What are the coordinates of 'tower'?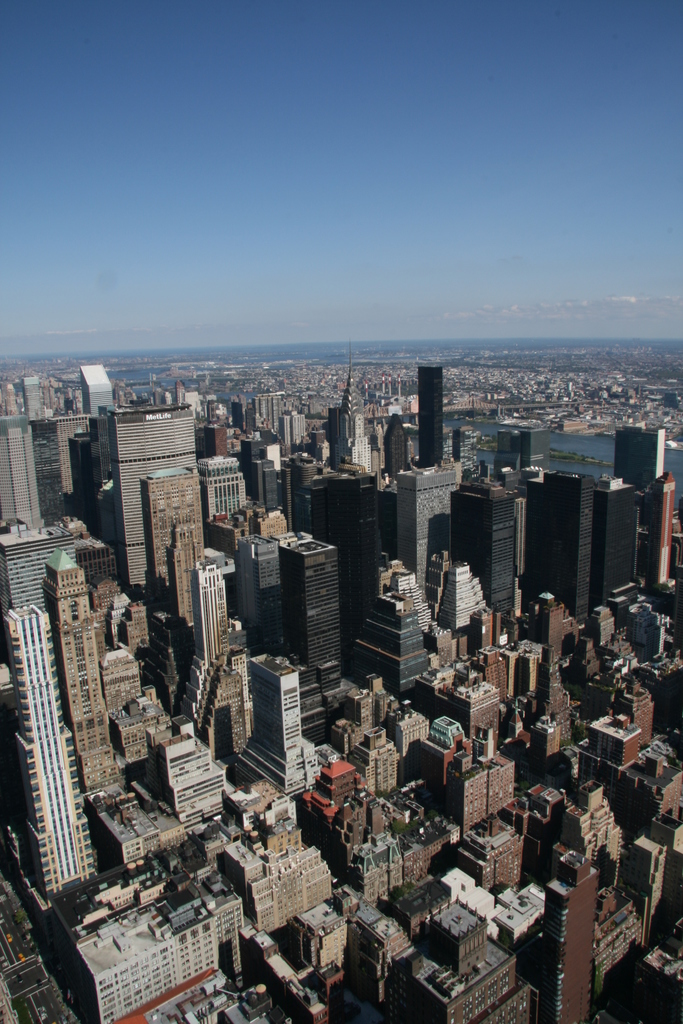
<bbox>391, 465, 474, 598</bbox>.
